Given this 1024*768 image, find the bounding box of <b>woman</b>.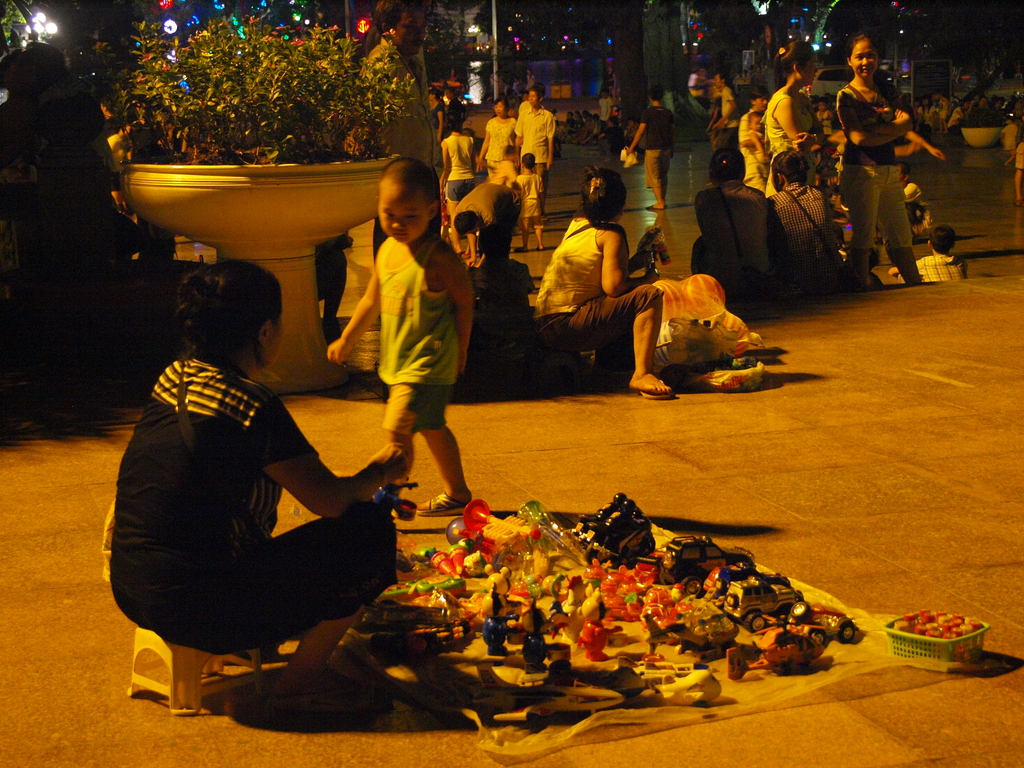
(910,97,922,124).
